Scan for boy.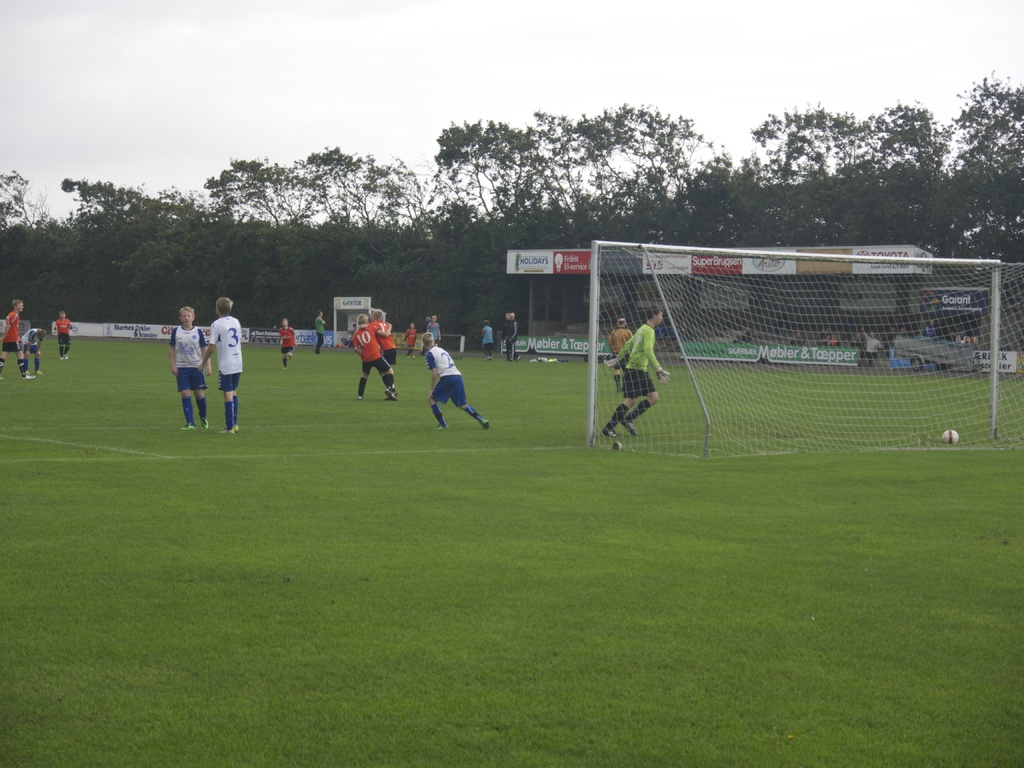
Scan result: (x1=22, y1=327, x2=49, y2=376).
